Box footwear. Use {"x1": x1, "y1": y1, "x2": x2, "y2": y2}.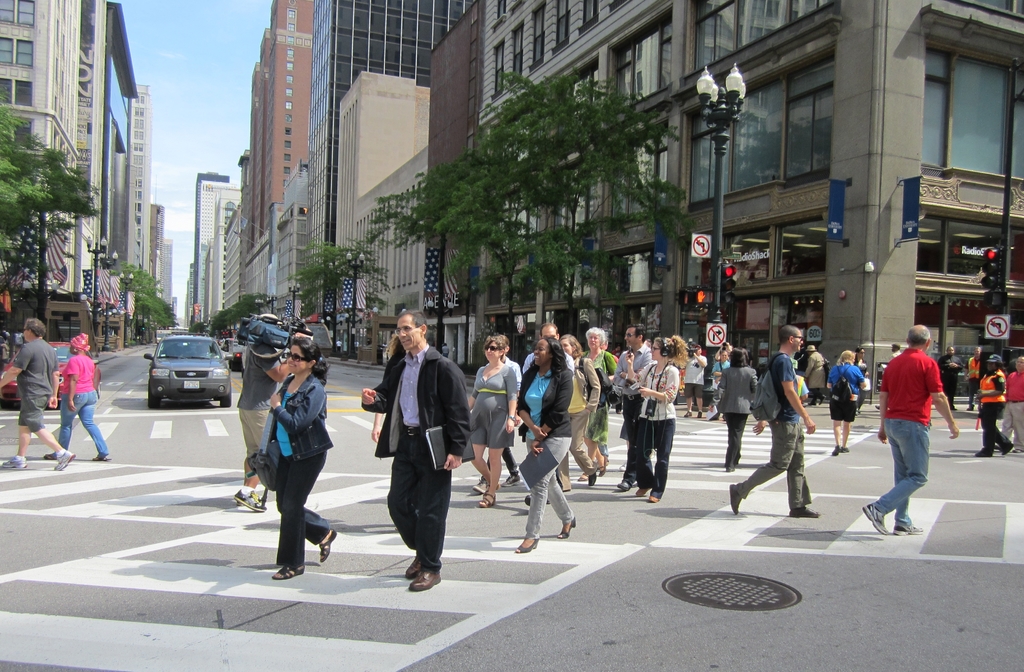
{"x1": 554, "y1": 510, "x2": 580, "y2": 541}.
